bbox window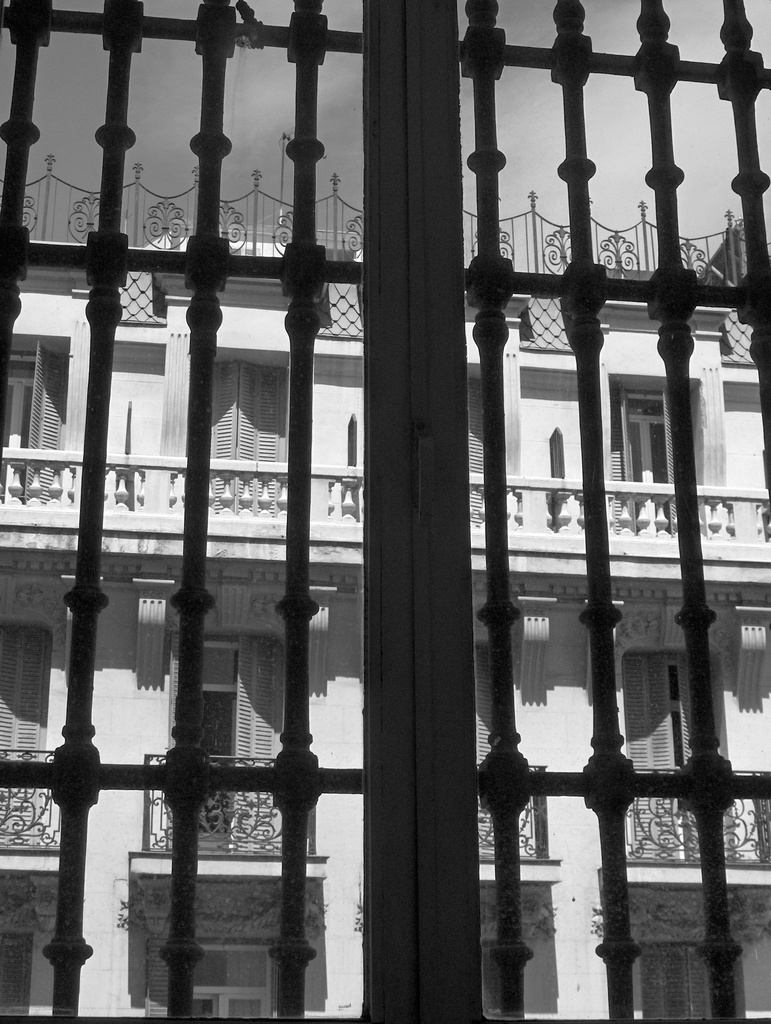
BBox(462, 371, 499, 524)
